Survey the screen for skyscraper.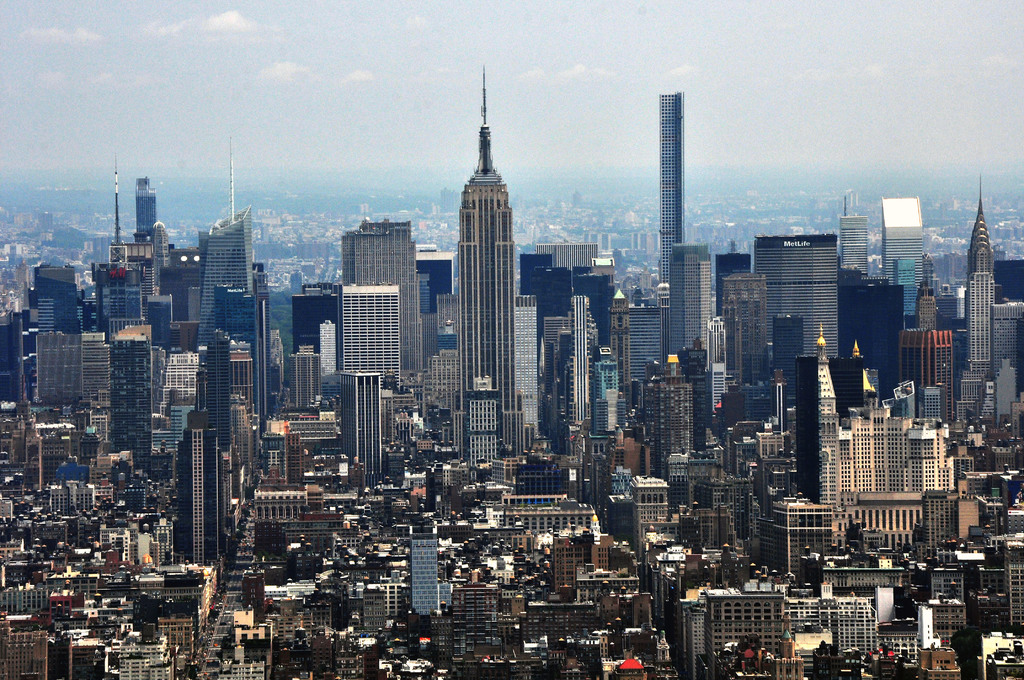
Survey found: left=198, top=330, right=229, bottom=451.
